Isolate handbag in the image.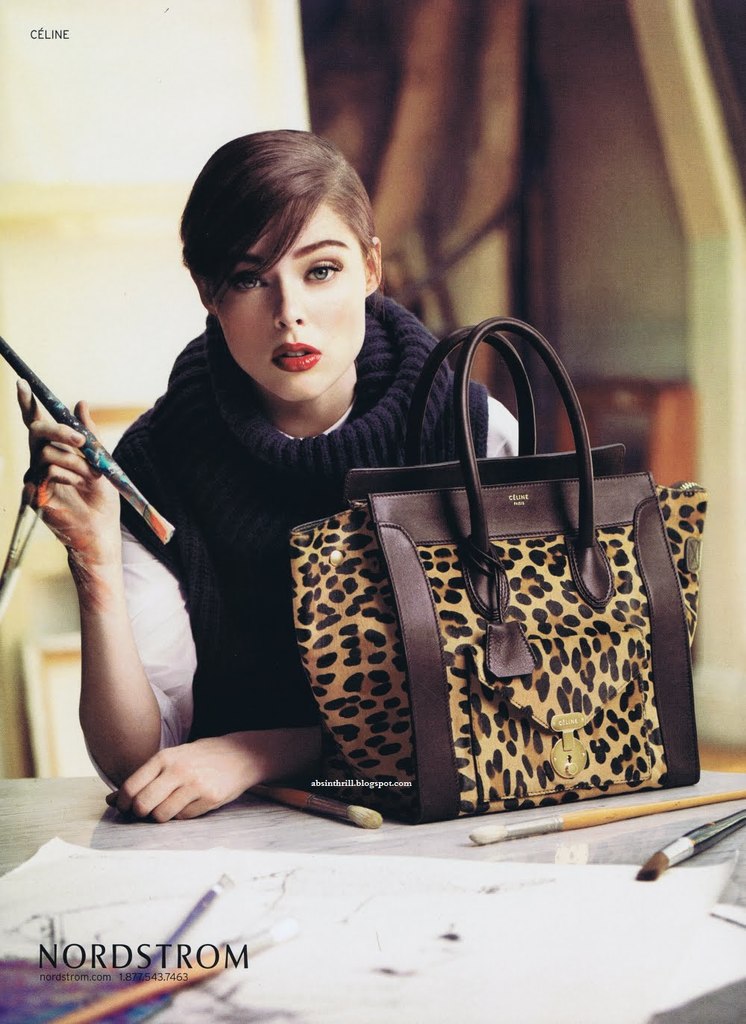
Isolated region: 275:315:715:826.
